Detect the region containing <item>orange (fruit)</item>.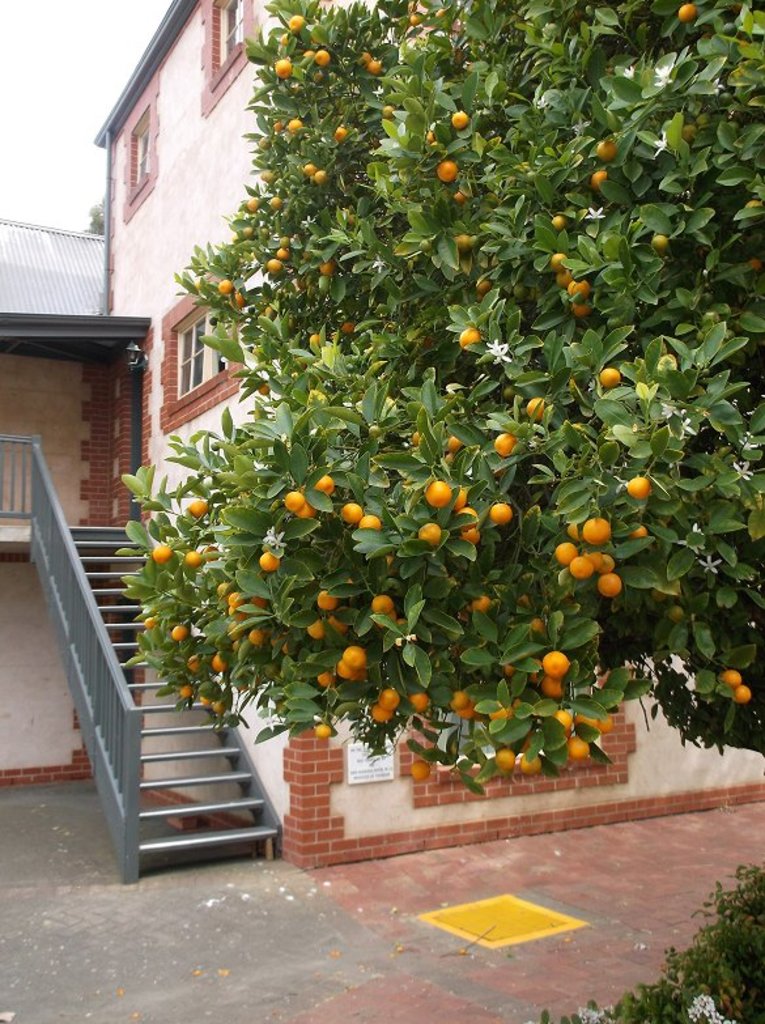
{"x1": 438, "y1": 158, "x2": 458, "y2": 177}.
